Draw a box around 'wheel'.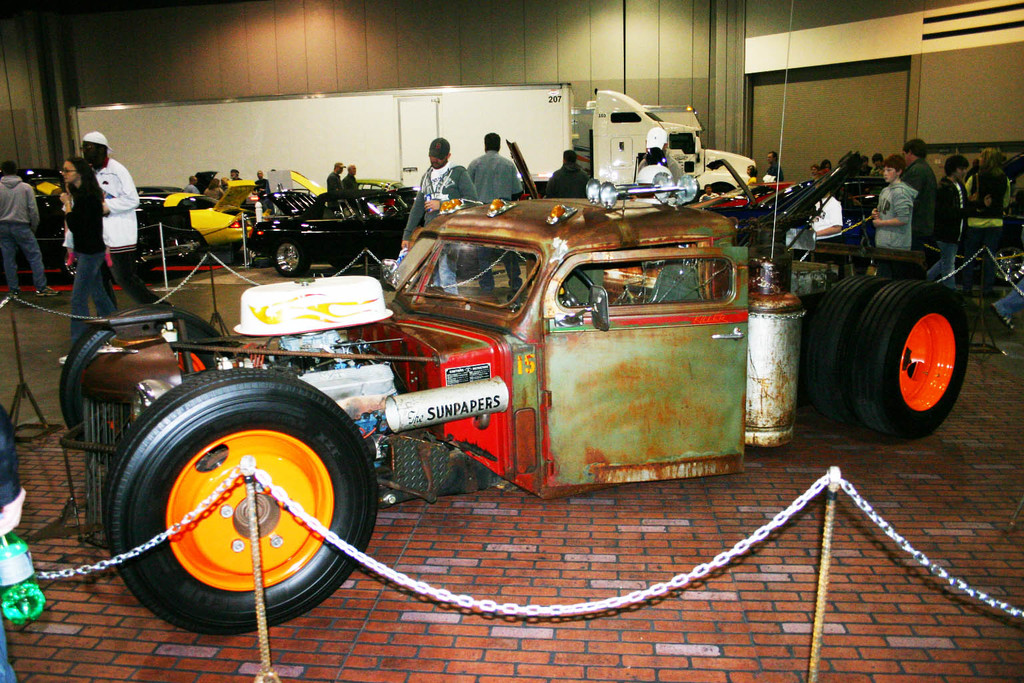
x1=273 y1=235 x2=308 y2=275.
